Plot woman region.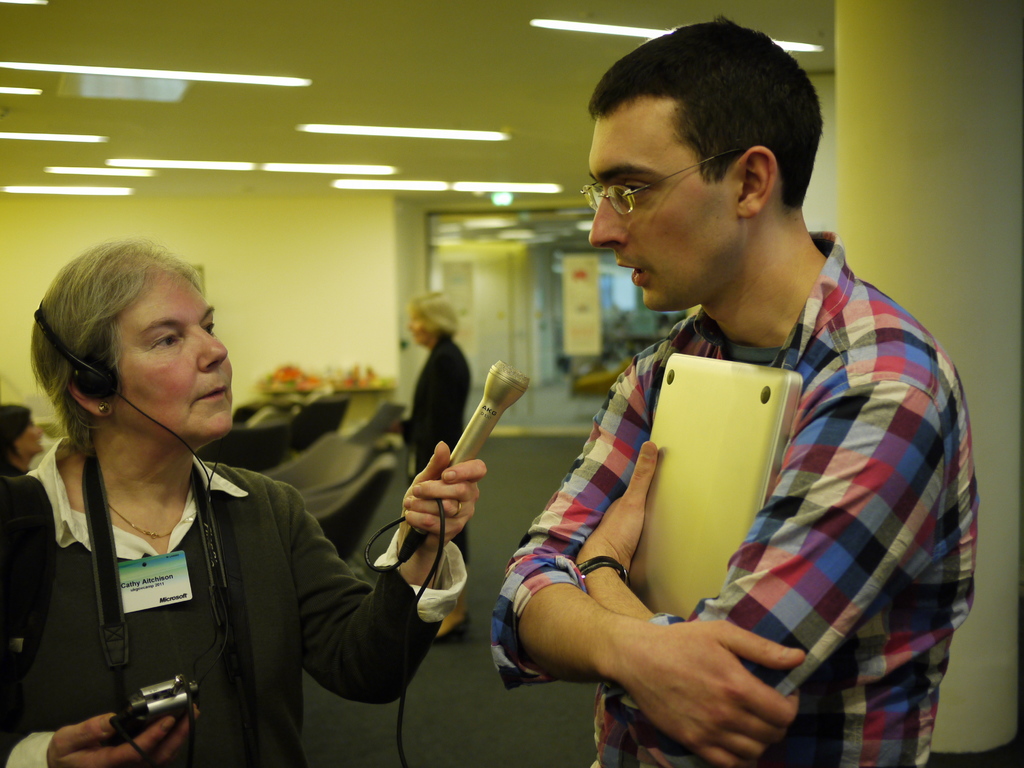
Plotted at BBox(404, 289, 474, 645).
